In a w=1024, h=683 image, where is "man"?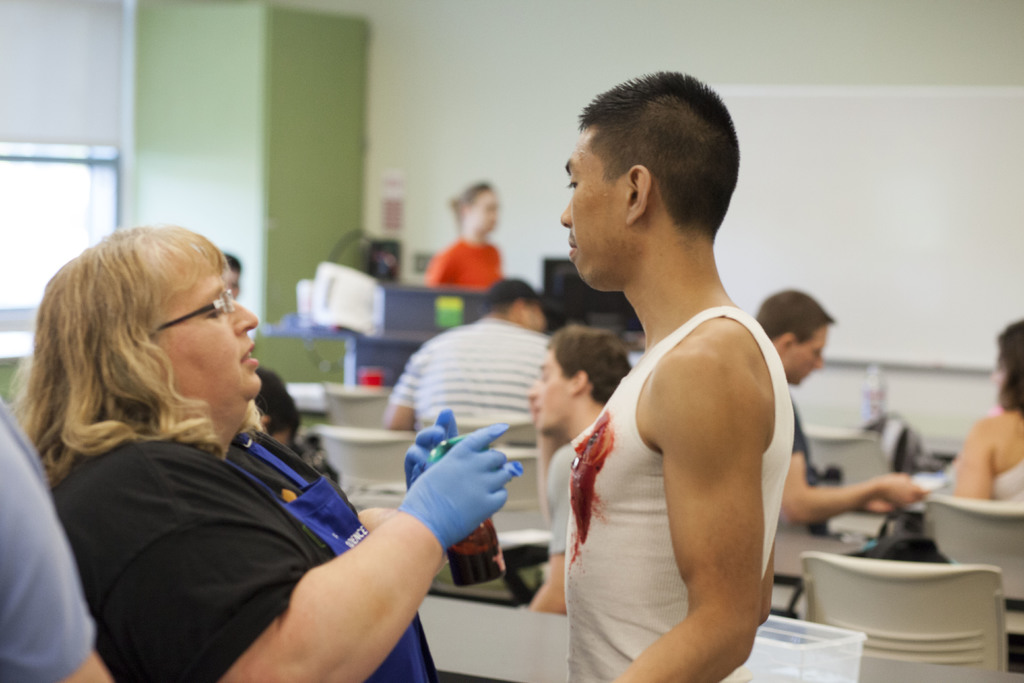
<box>385,277,554,459</box>.
